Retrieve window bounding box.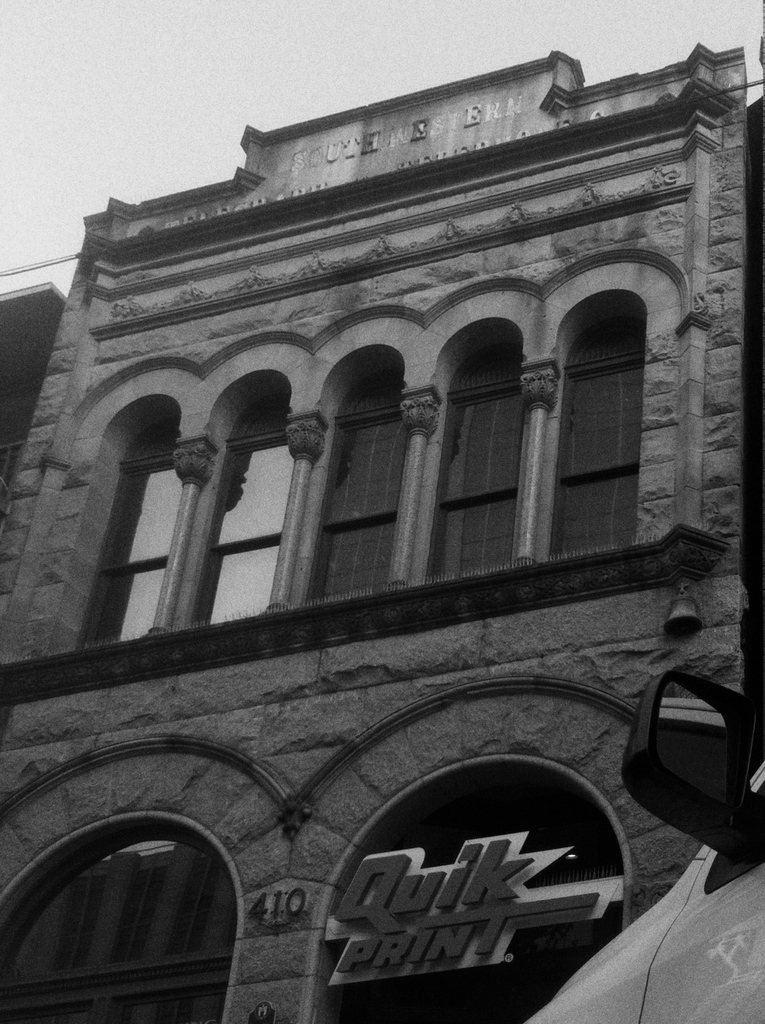
Bounding box: bbox=(408, 319, 527, 586).
